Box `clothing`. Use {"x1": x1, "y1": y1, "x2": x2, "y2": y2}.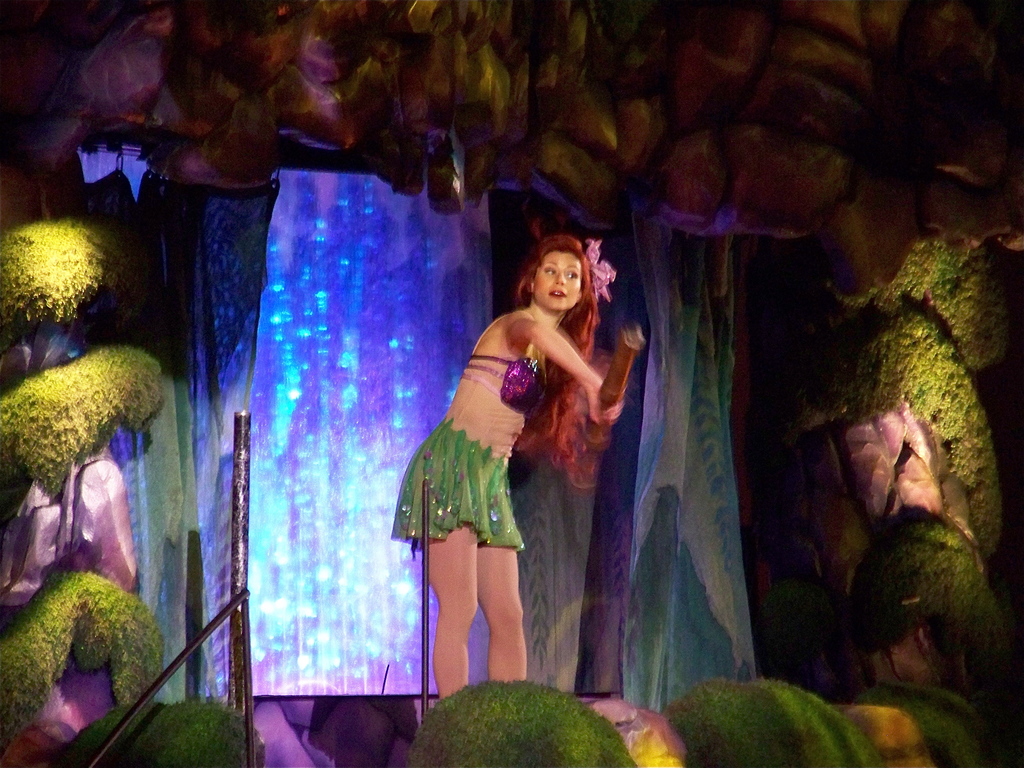
{"x1": 393, "y1": 362, "x2": 524, "y2": 540}.
